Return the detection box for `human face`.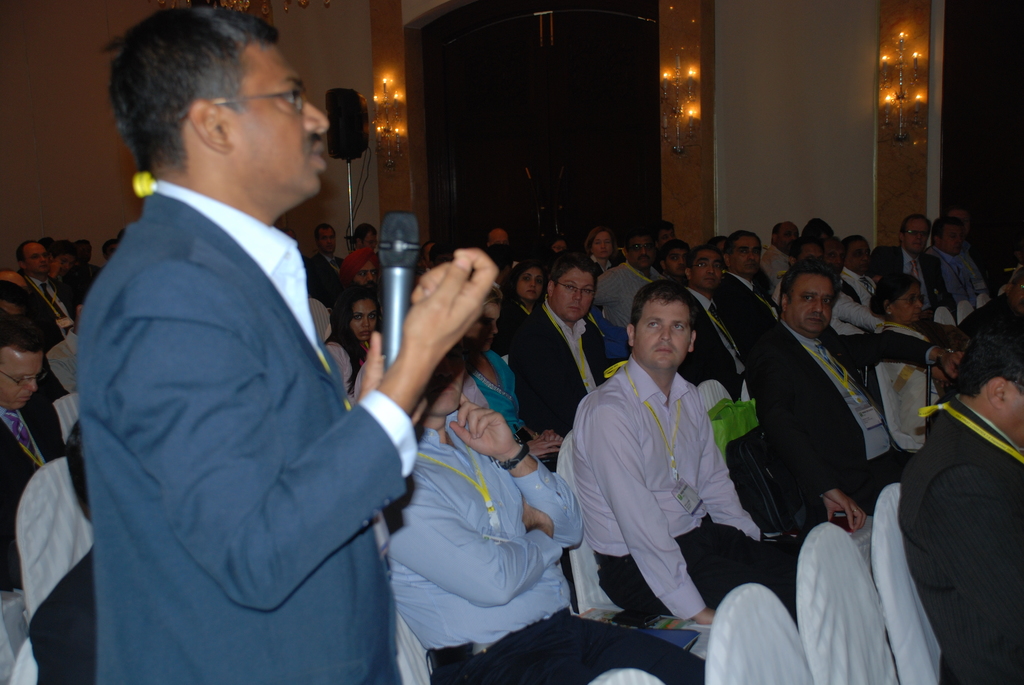
bbox=[639, 299, 692, 363].
